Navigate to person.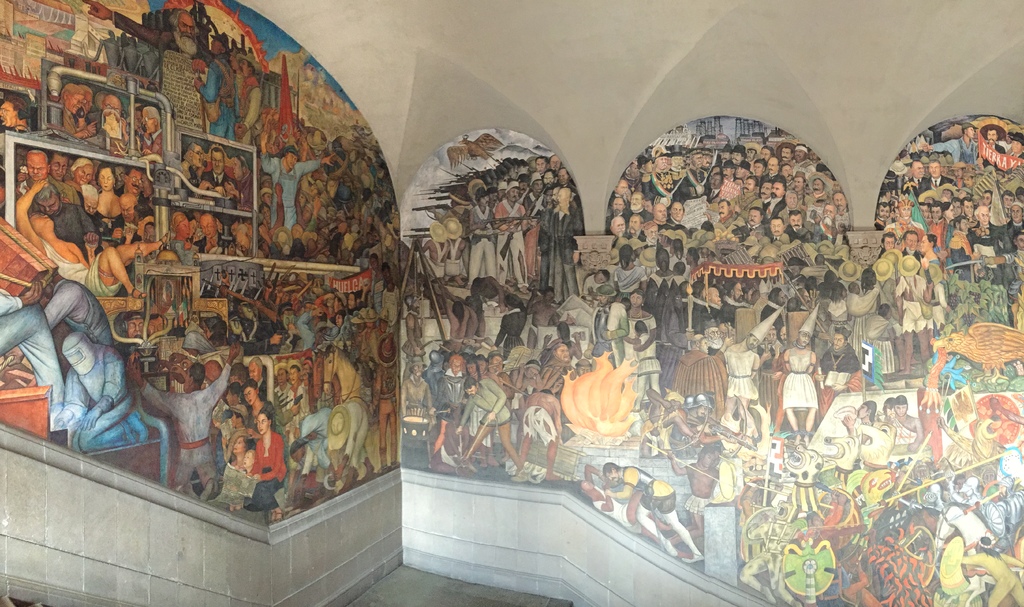
Navigation target: BBox(194, 216, 234, 251).
